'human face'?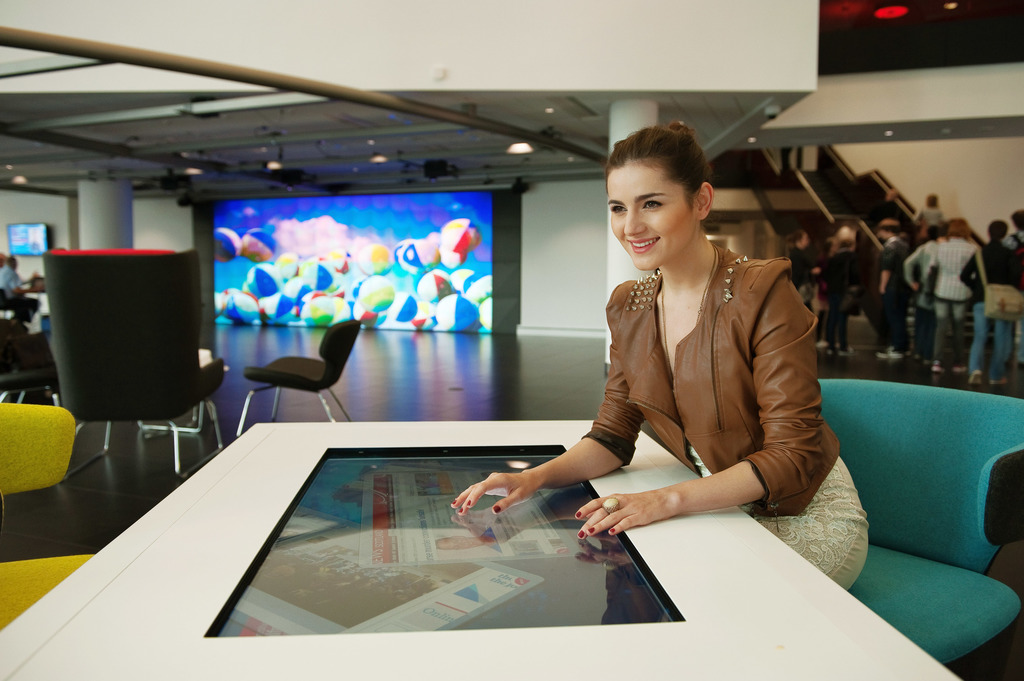
(left=607, top=167, right=698, bottom=271)
